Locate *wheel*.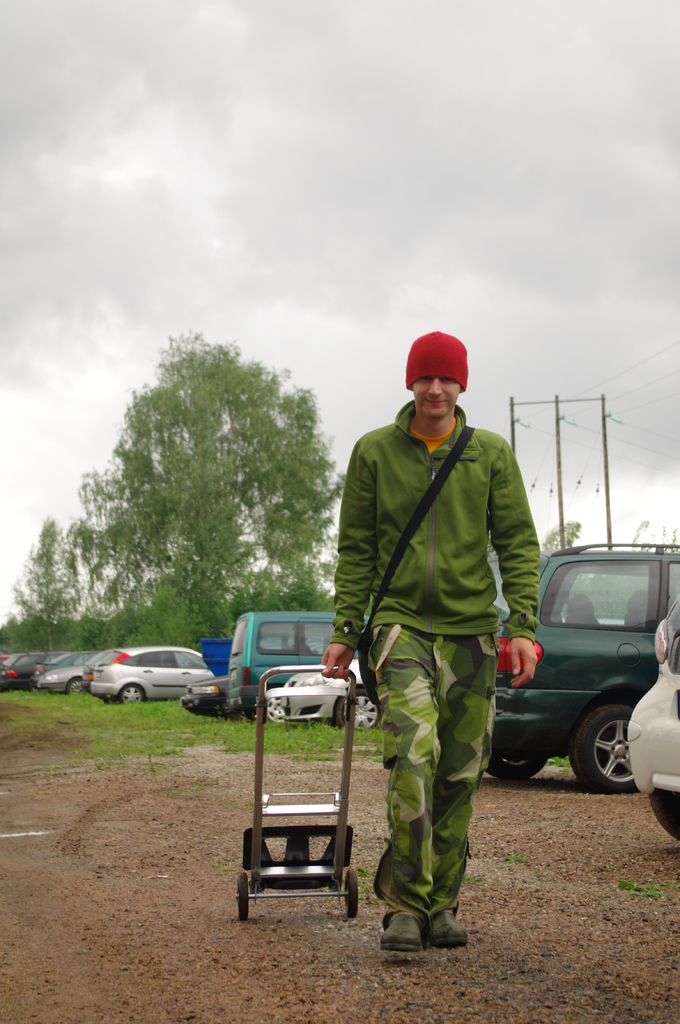
Bounding box: [x1=122, y1=684, x2=145, y2=703].
